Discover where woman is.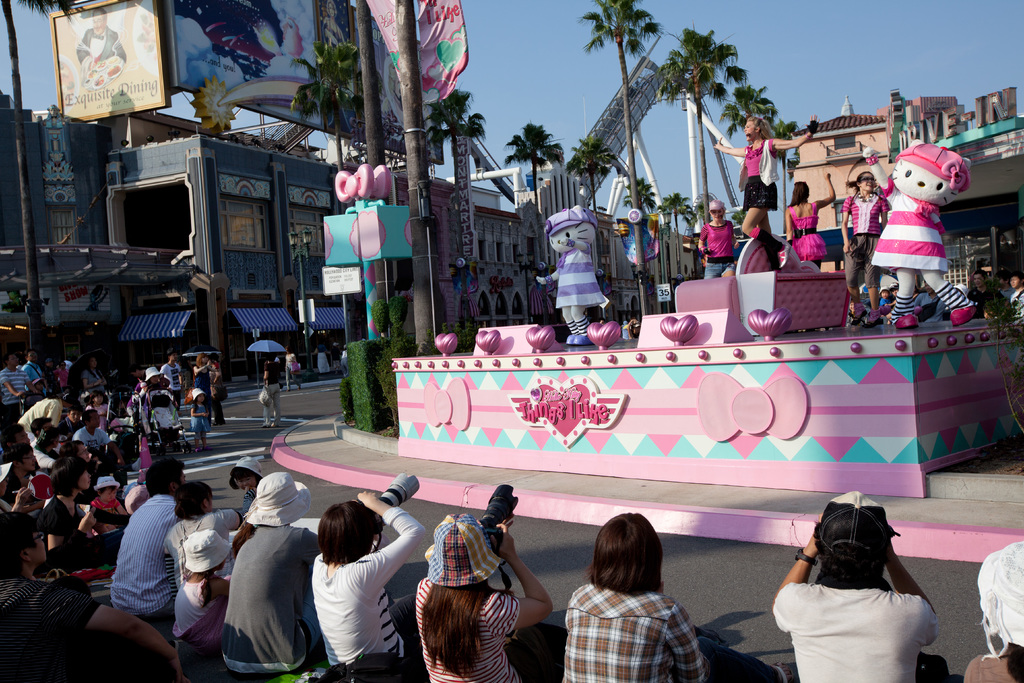
Discovered at bbox=[307, 488, 426, 682].
